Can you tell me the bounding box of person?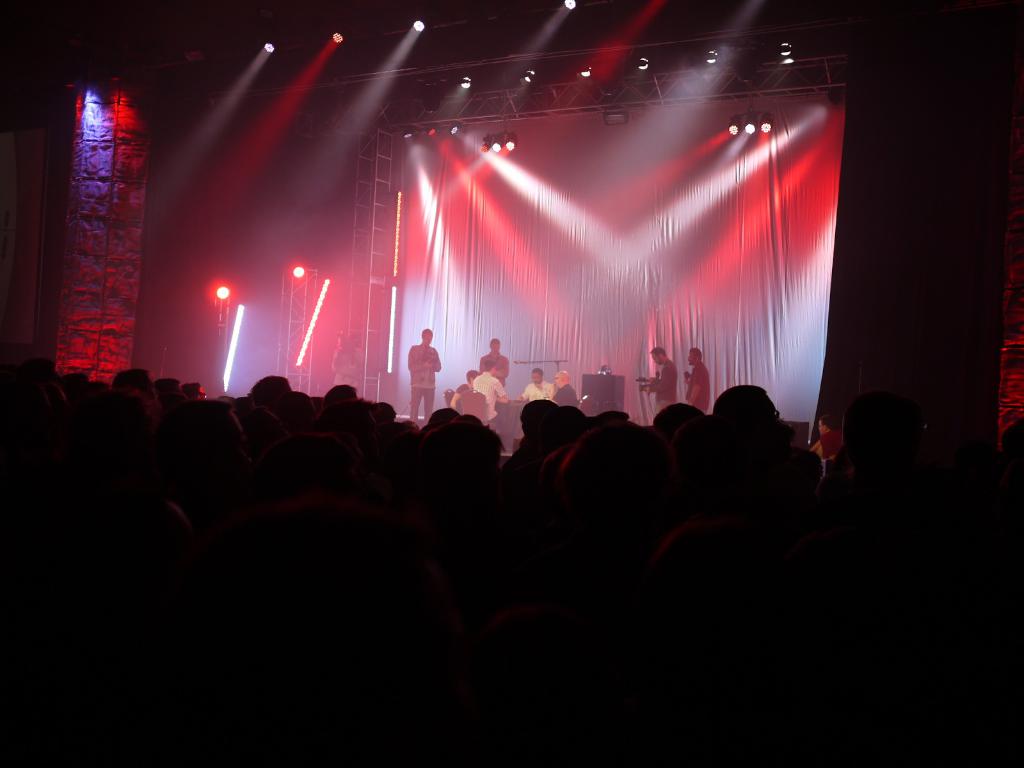
<region>406, 328, 443, 424</region>.
